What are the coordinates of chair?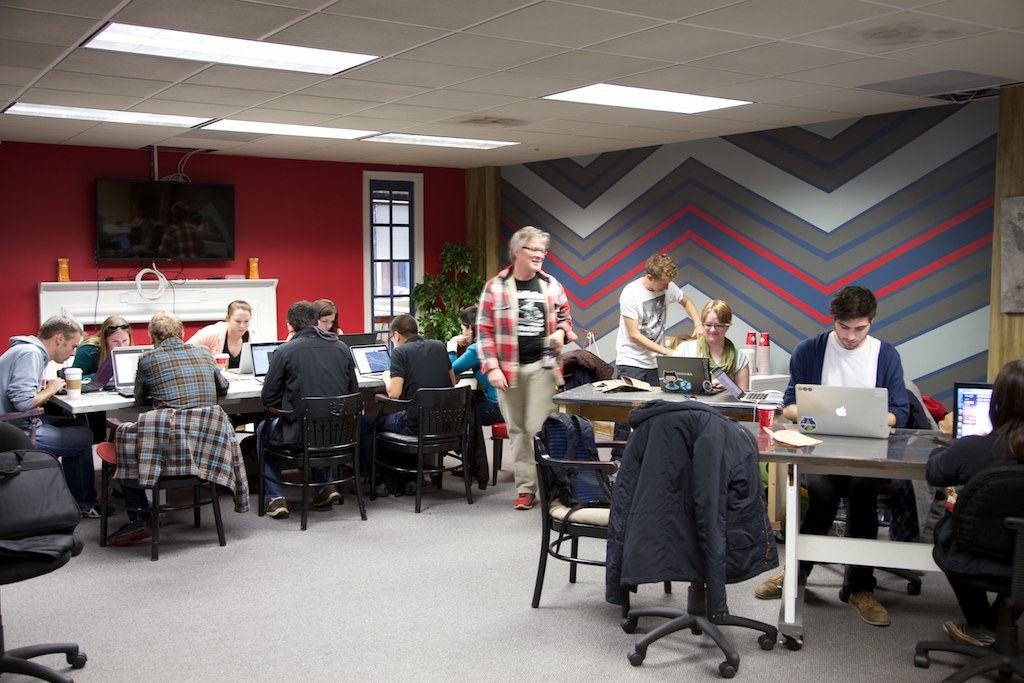
l=614, t=414, r=798, b=674.
